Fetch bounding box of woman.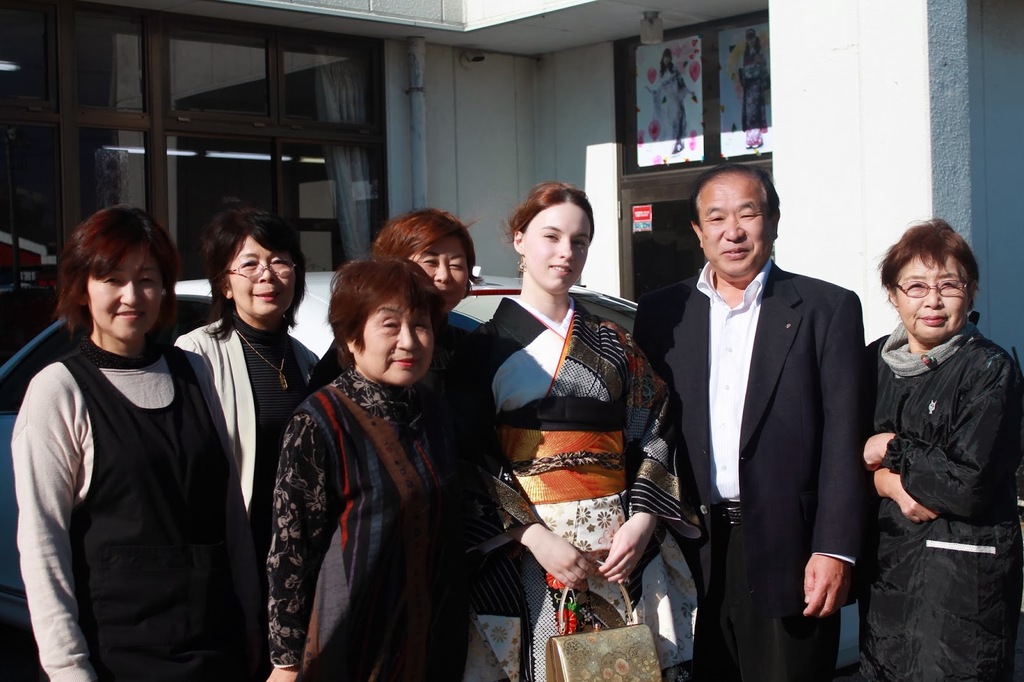
Bbox: crop(861, 214, 1023, 681).
